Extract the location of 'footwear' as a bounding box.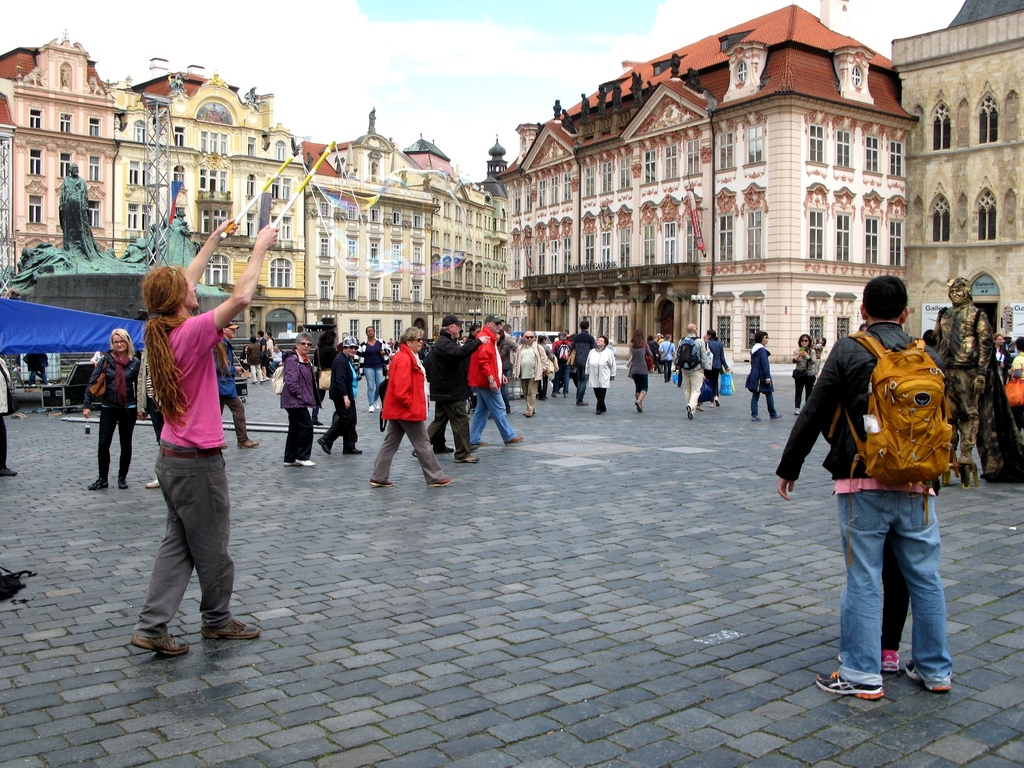
241:438:262:447.
